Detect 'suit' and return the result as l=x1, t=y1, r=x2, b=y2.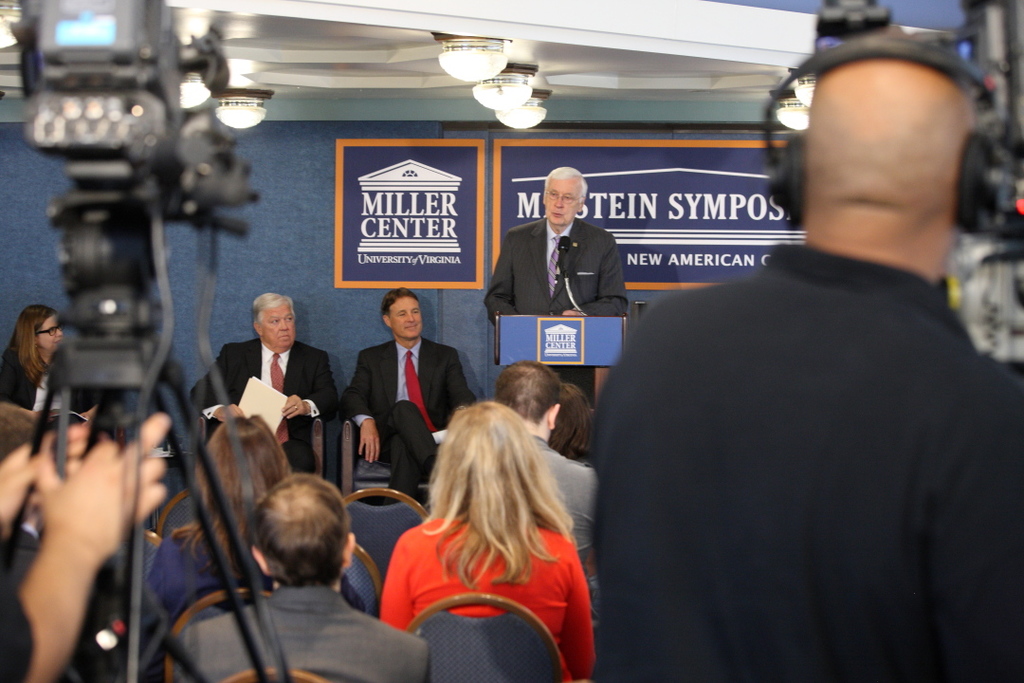
l=0, t=525, r=42, b=595.
